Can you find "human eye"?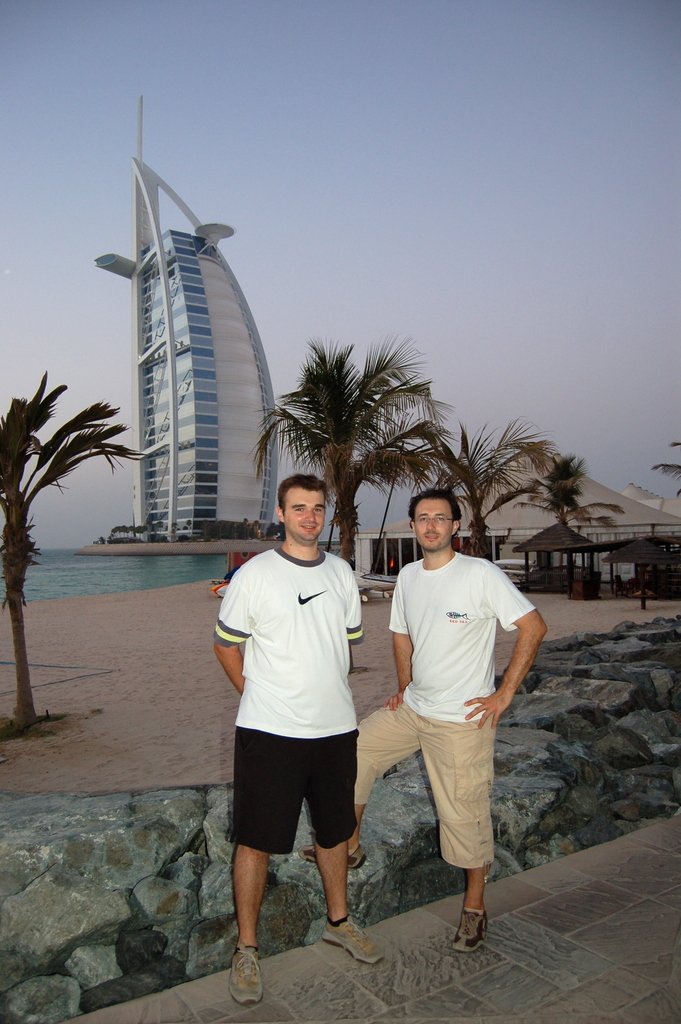
Yes, bounding box: pyautogui.locateOnScreen(415, 515, 431, 524).
